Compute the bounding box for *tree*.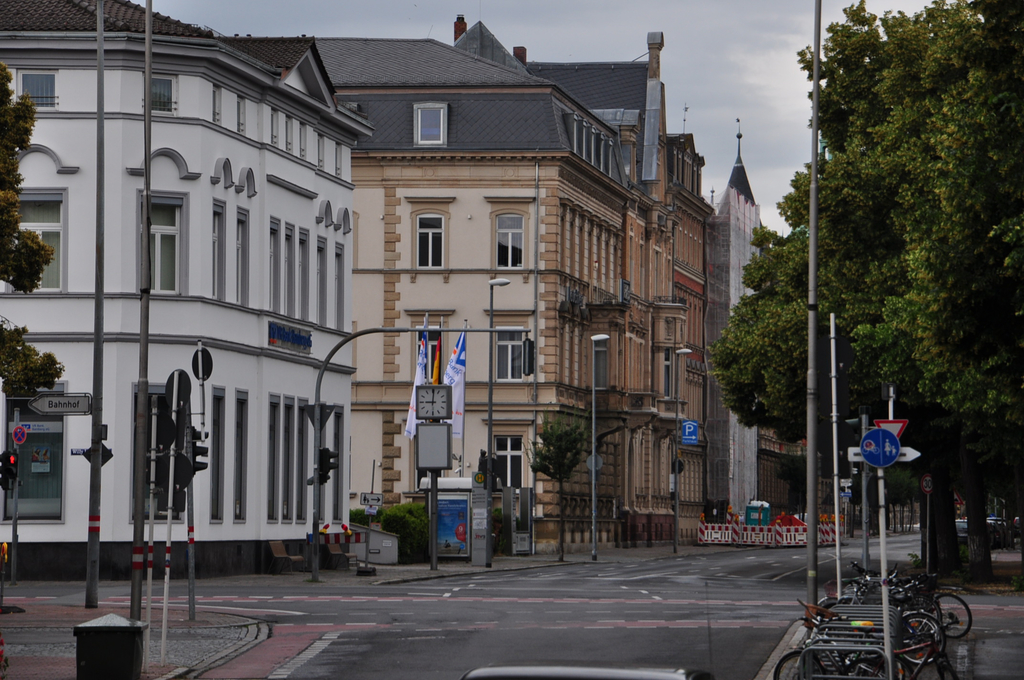
region(0, 308, 67, 581).
